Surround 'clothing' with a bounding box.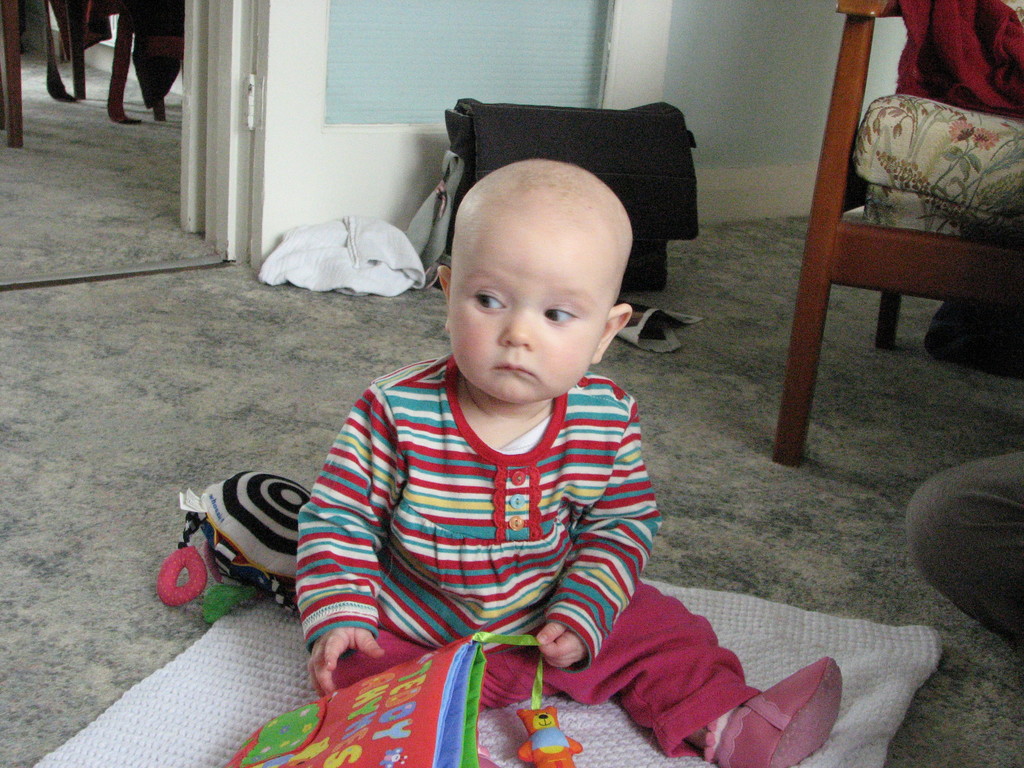
box(295, 337, 778, 767).
